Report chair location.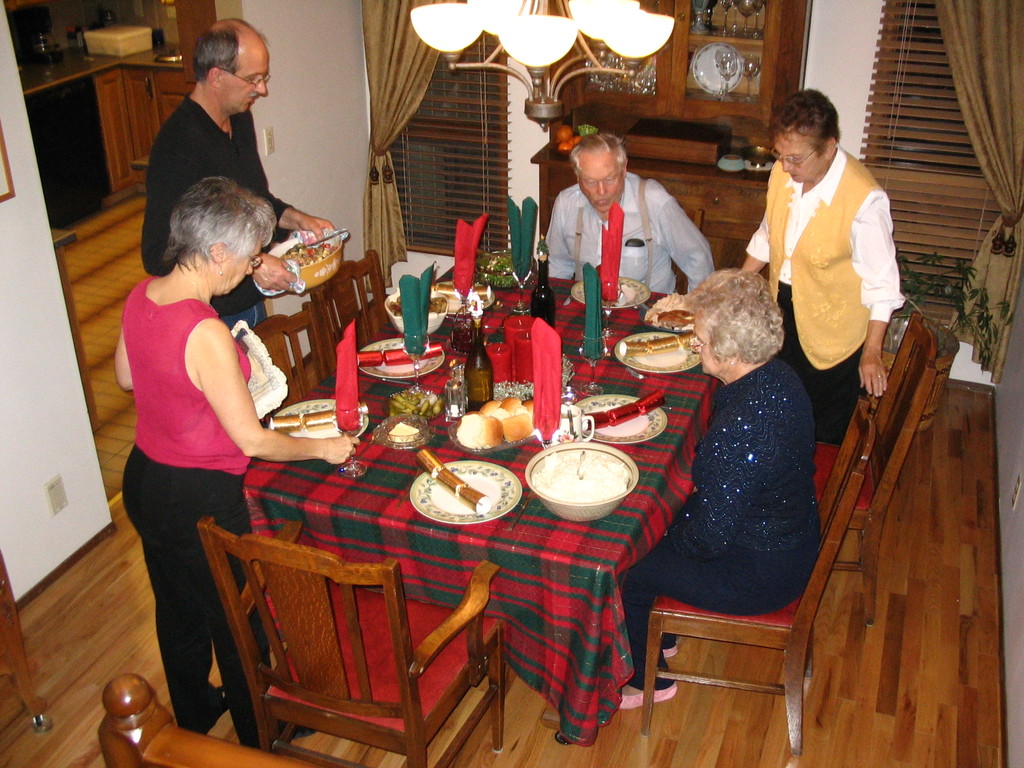
Report: (176, 516, 483, 765).
